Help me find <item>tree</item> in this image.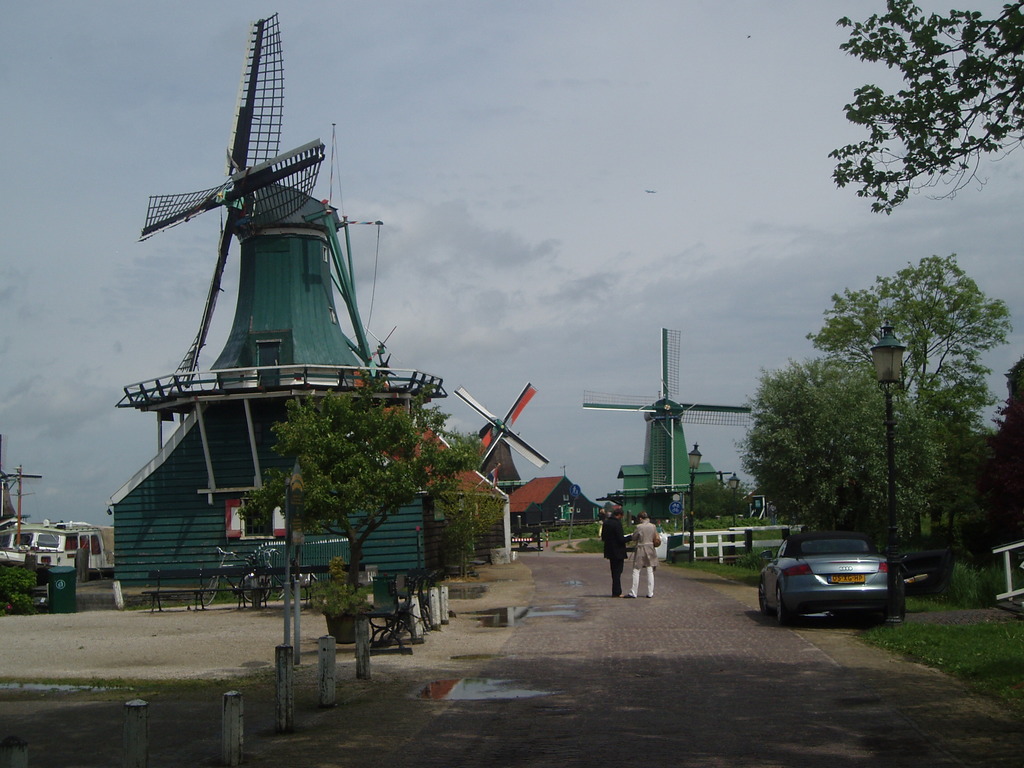
Found it: detection(807, 244, 1020, 568).
